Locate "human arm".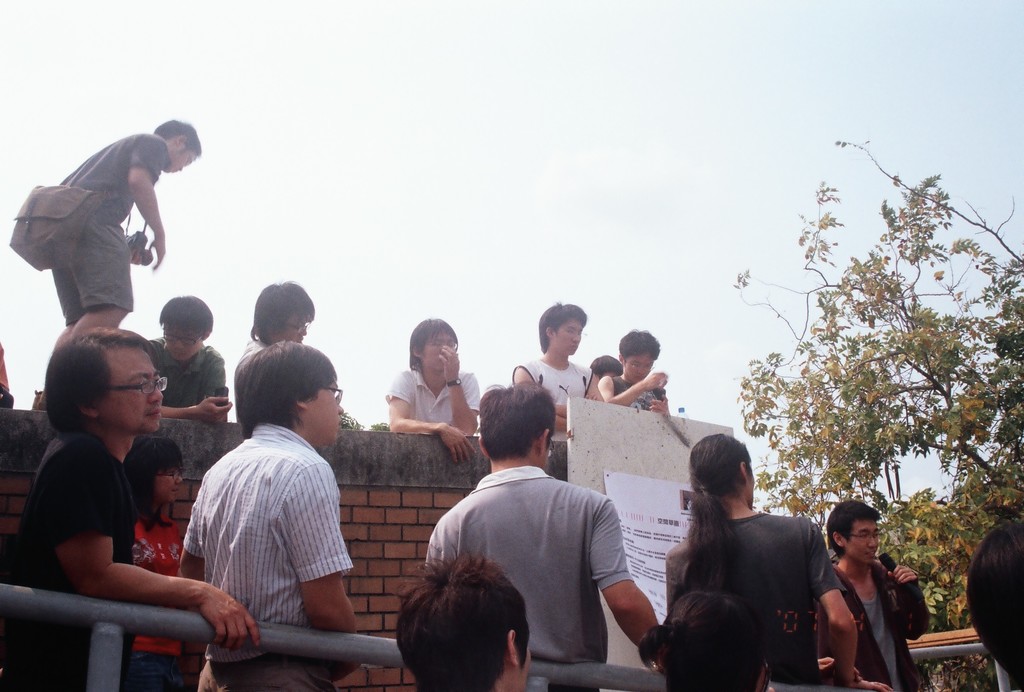
Bounding box: {"left": 587, "top": 497, "right": 659, "bottom": 652}.
